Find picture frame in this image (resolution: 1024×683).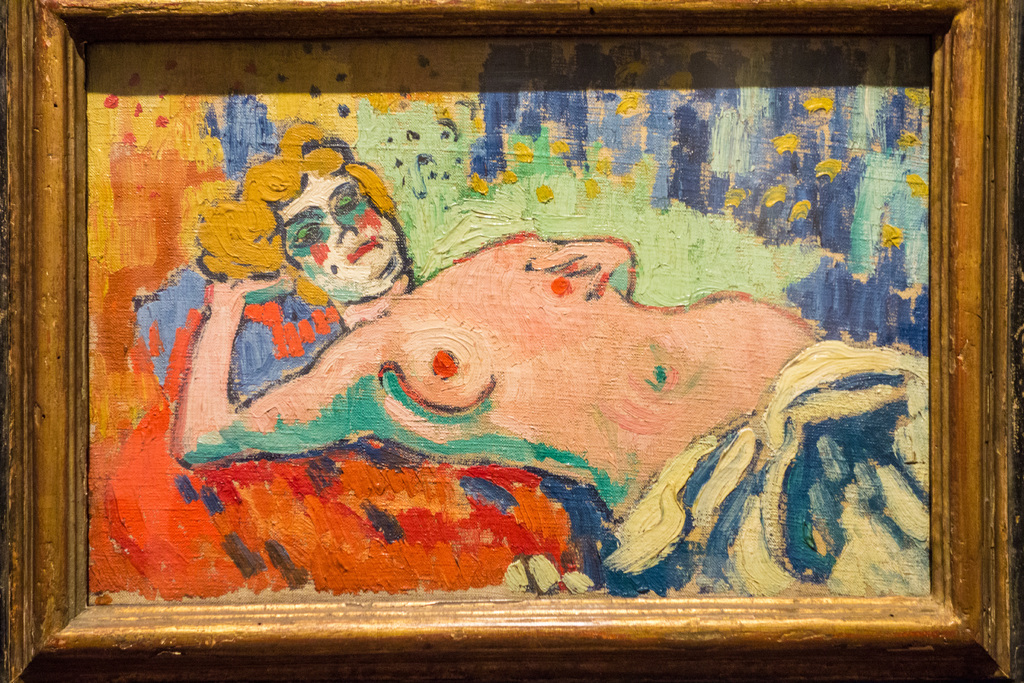
<box>0,0,1023,682</box>.
